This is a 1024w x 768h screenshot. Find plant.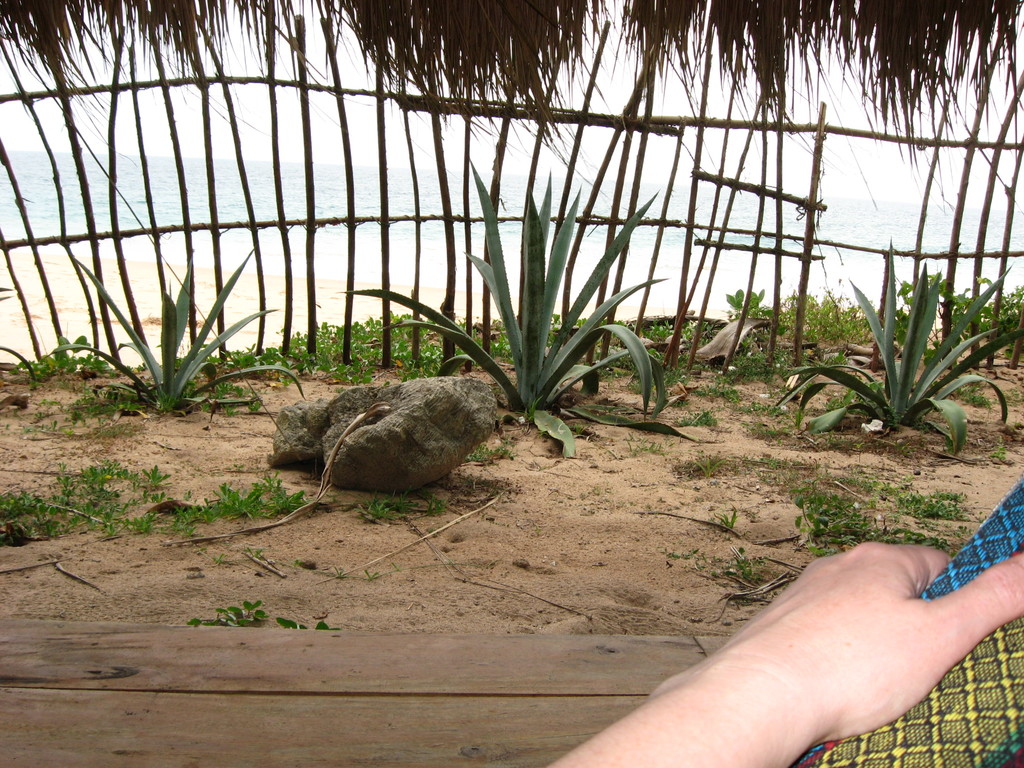
Bounding box: locate(271, 617, 340, 630).
